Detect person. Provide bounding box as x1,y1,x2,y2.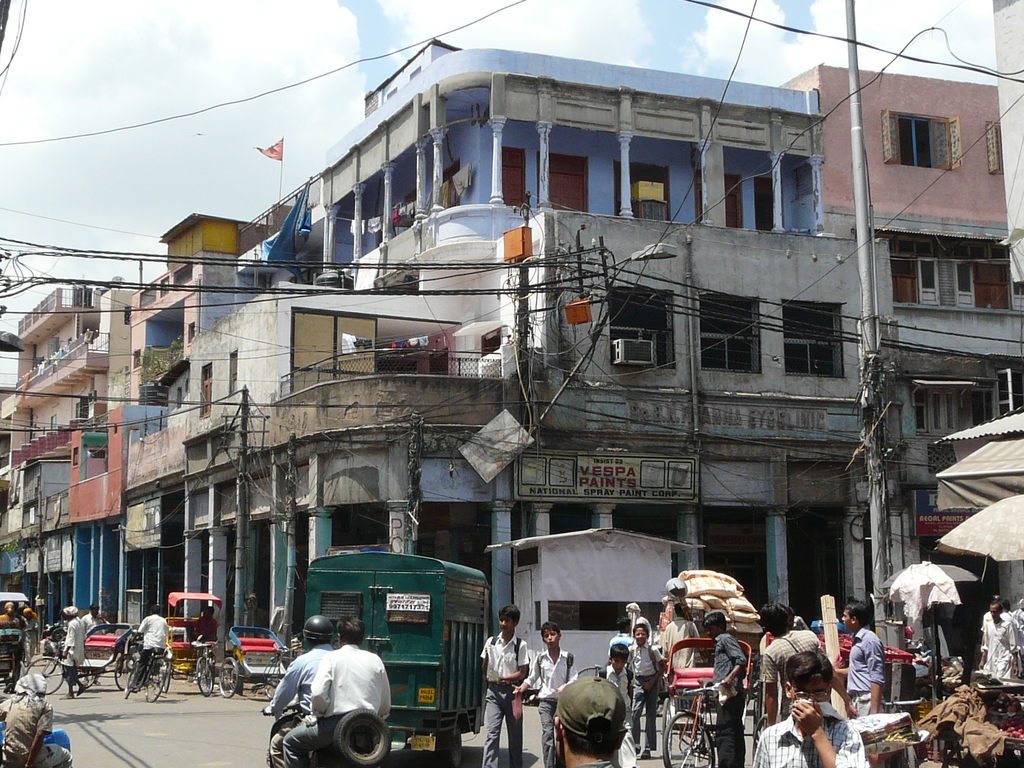
829,596,889,719.
